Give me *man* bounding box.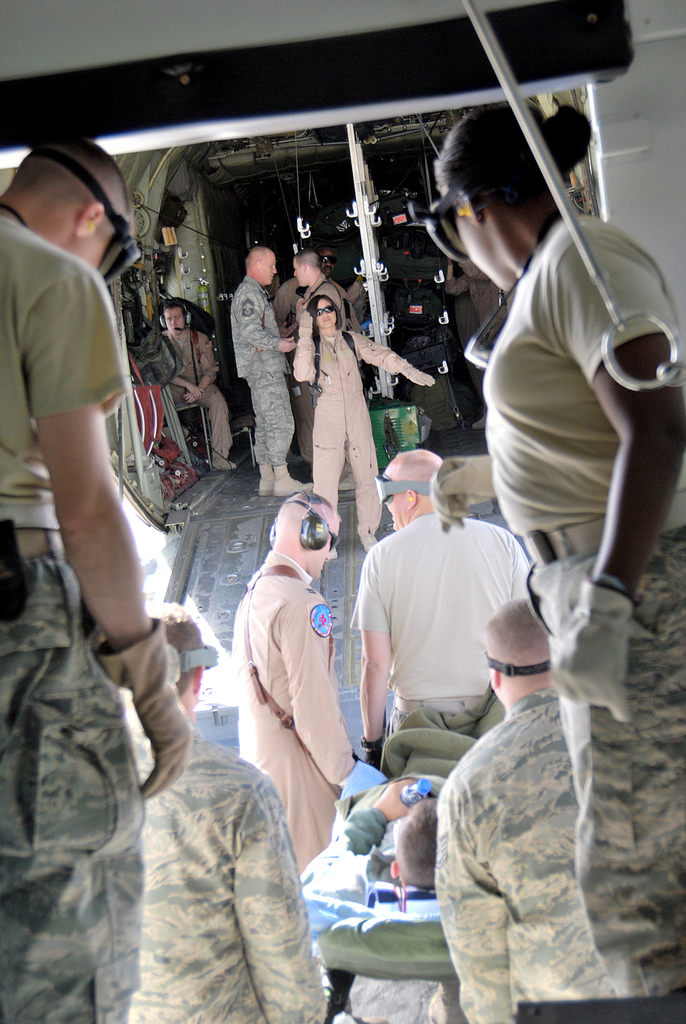
region(291, 297, 436, 554).
